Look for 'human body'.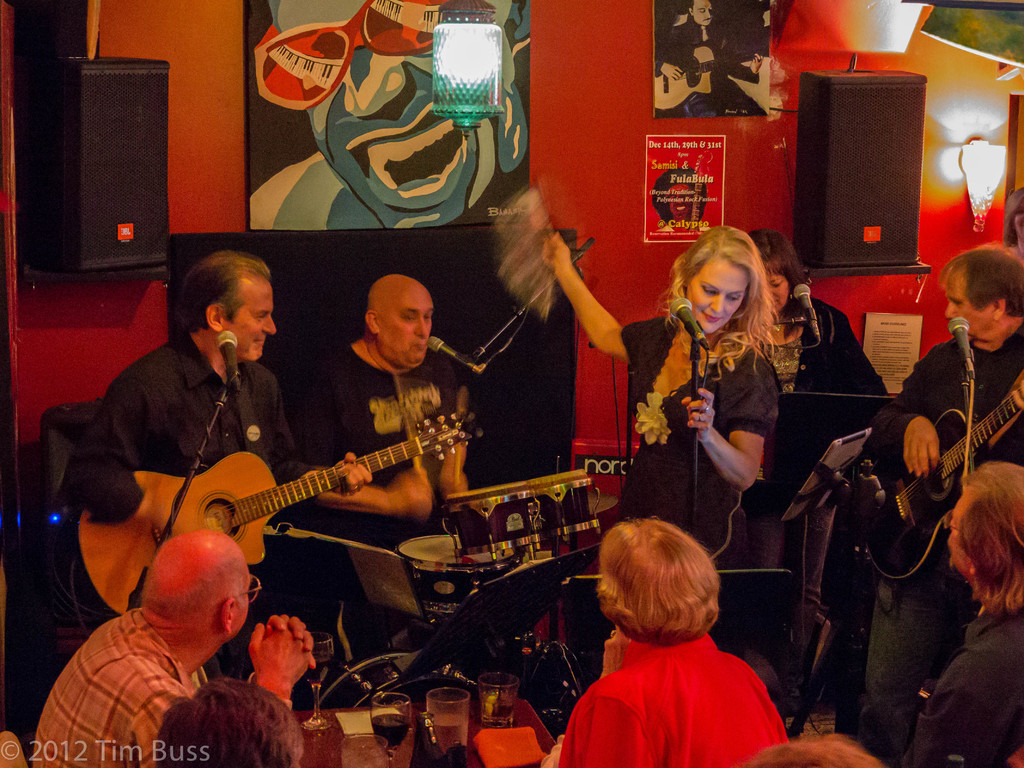
Found: bbox=(532, 528, 803, 763).
